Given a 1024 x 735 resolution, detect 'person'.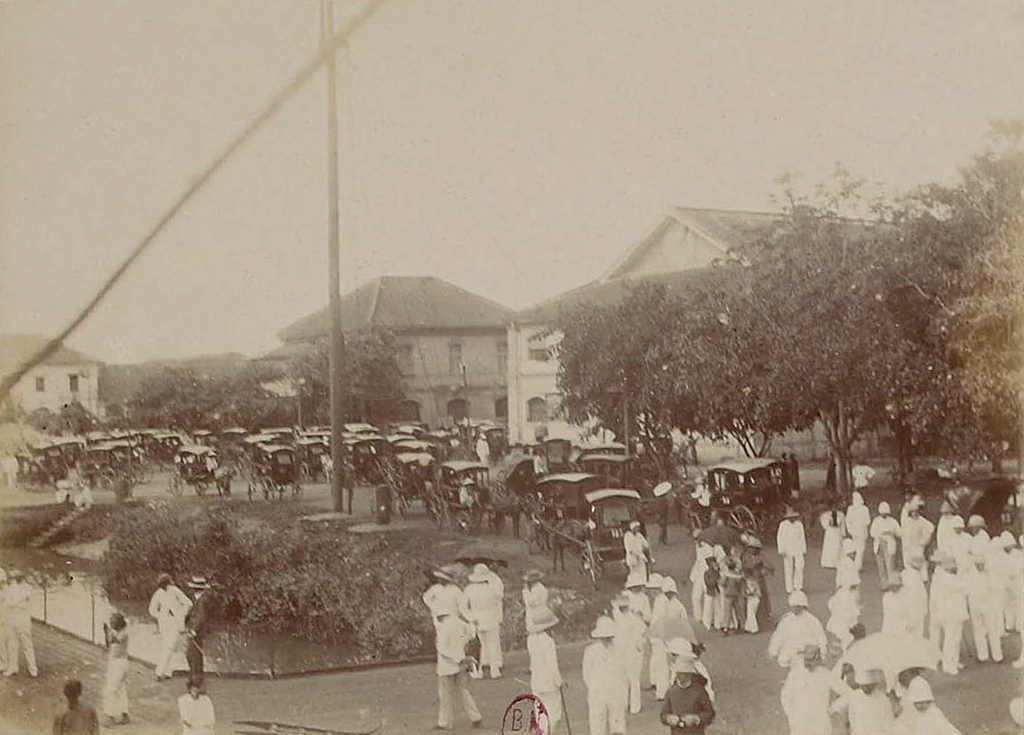
[left=878, top=577, right=920, bottom=635].
